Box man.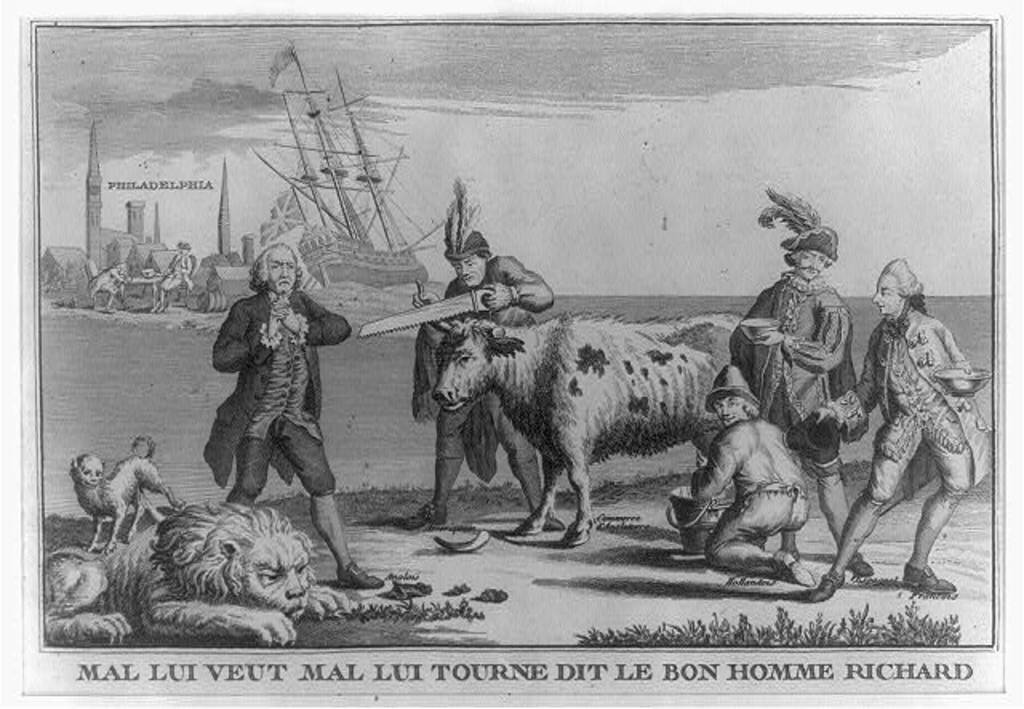
[left=405, top=218, right=557, bottom=528].
